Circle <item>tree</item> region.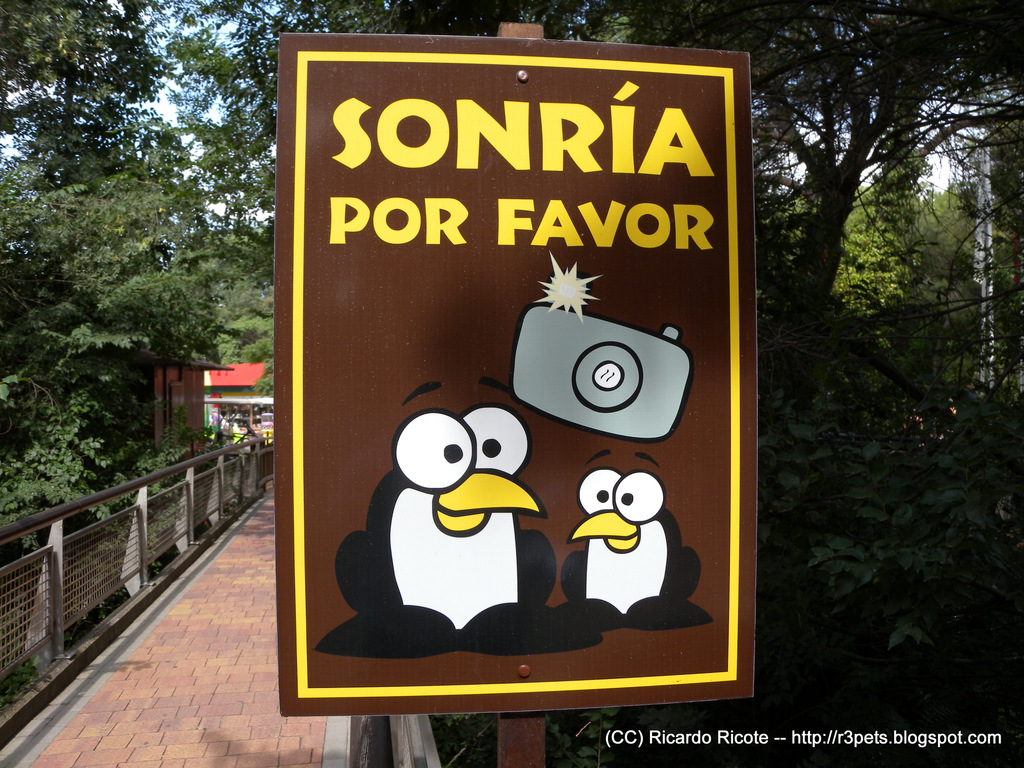
Region: region(277, 0, 1023, 767).
